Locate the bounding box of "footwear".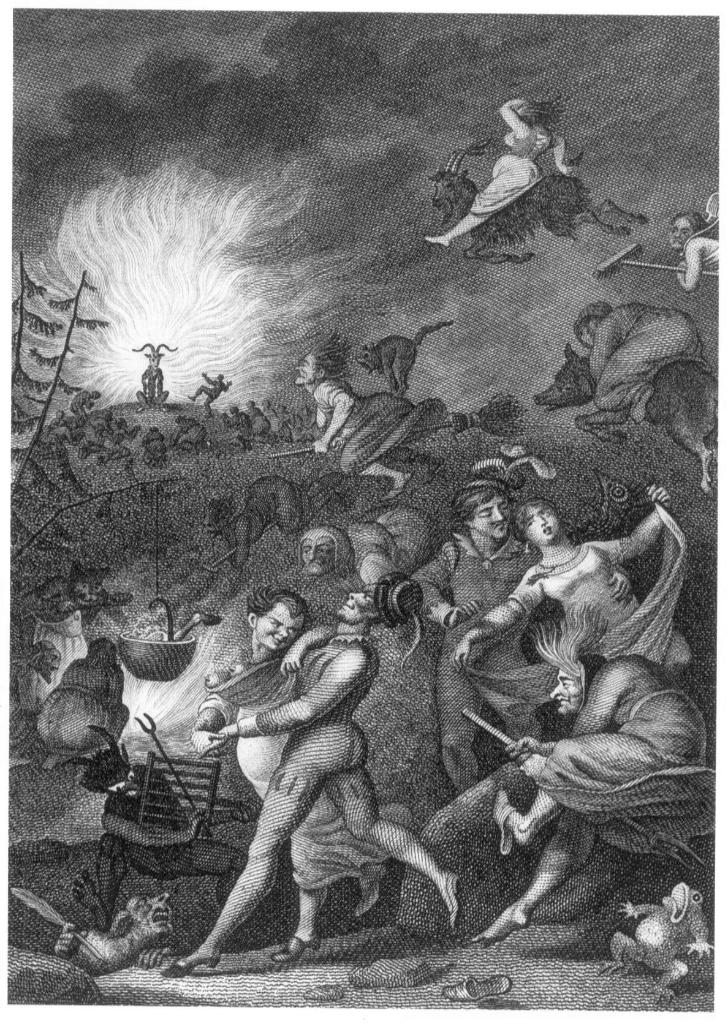
Bounding box: {"left": 271, "top": 933, "right": 326, "bottom": 963}.
